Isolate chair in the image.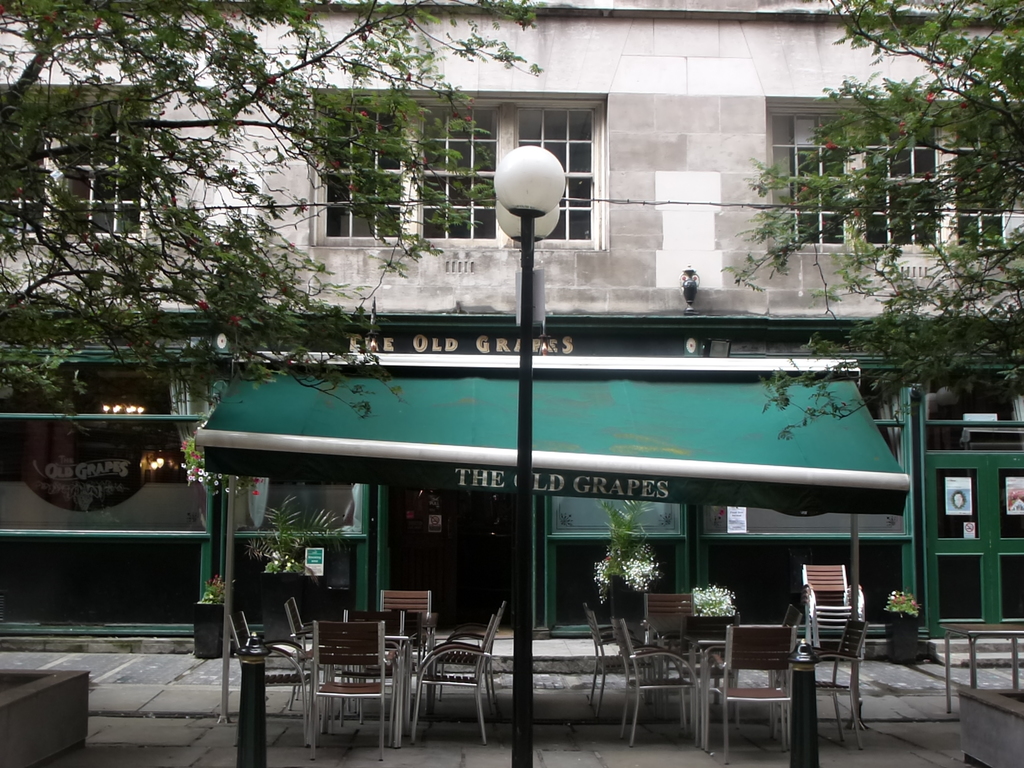
Isolated region: rect(579, 603, 639, 721).
